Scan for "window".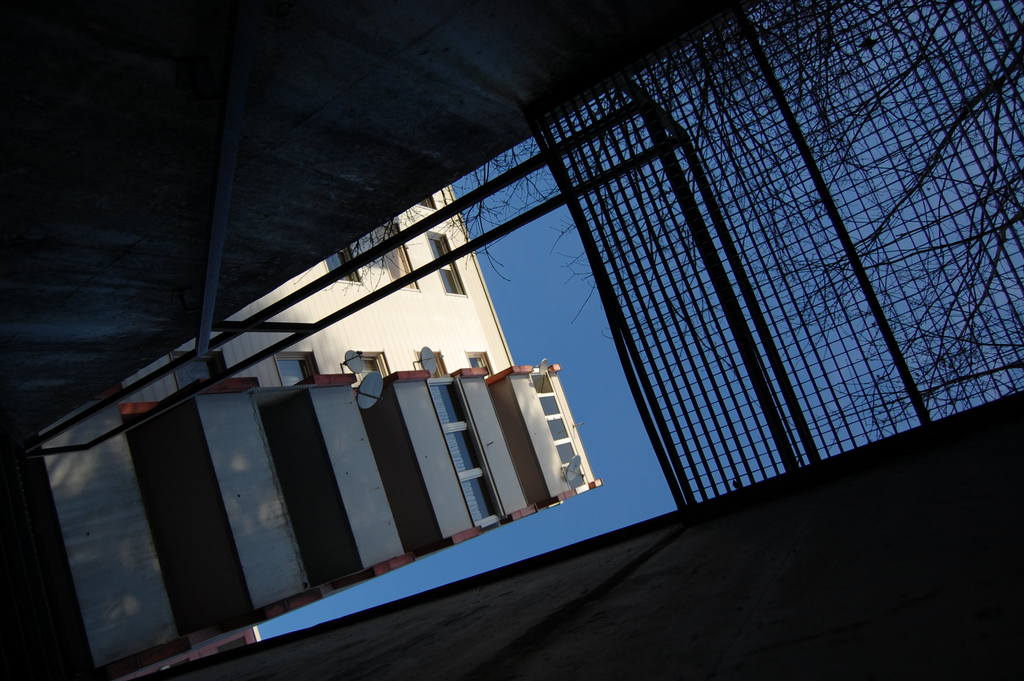
Scan result: {"left": 328, "top": 246, "right": 364, "bottom": 285}.
